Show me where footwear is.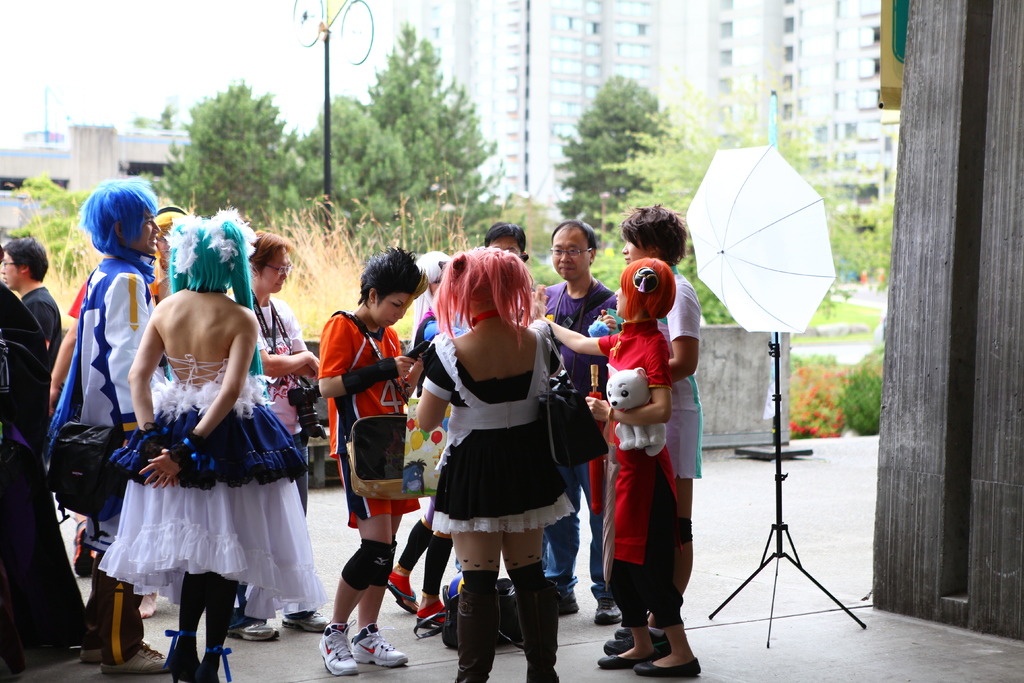
footwear is at left=598, top=646, right=666, bottom=673.
